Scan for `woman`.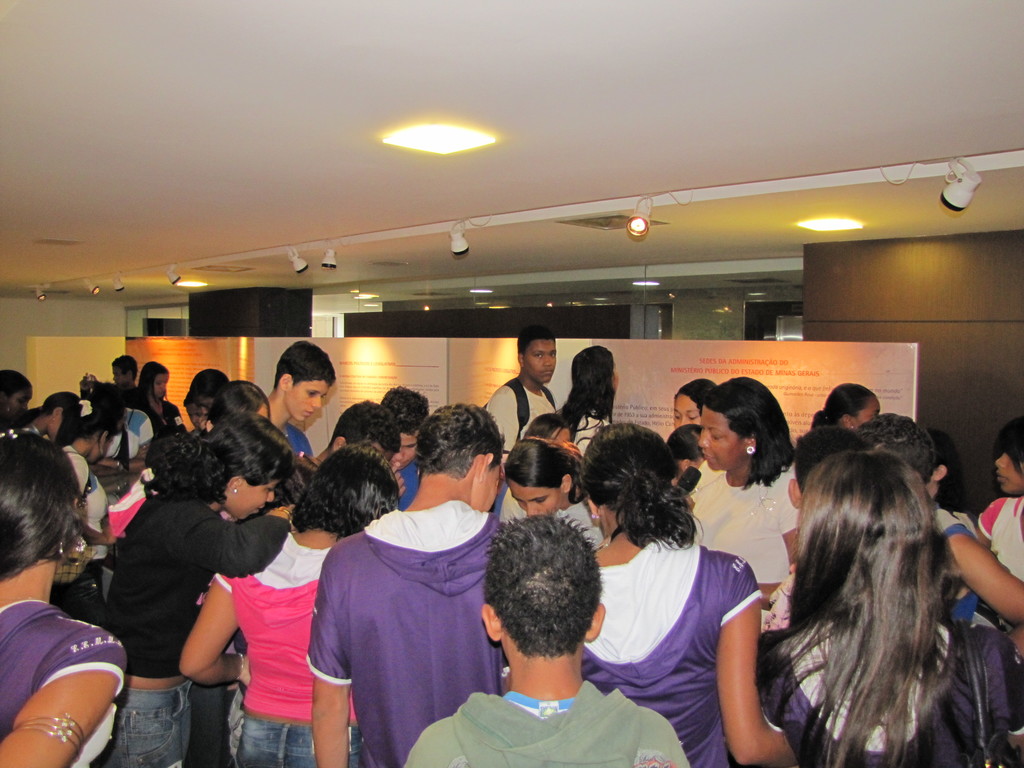
Scan result: x1=0 y1=423 x2=123 y2=767.
